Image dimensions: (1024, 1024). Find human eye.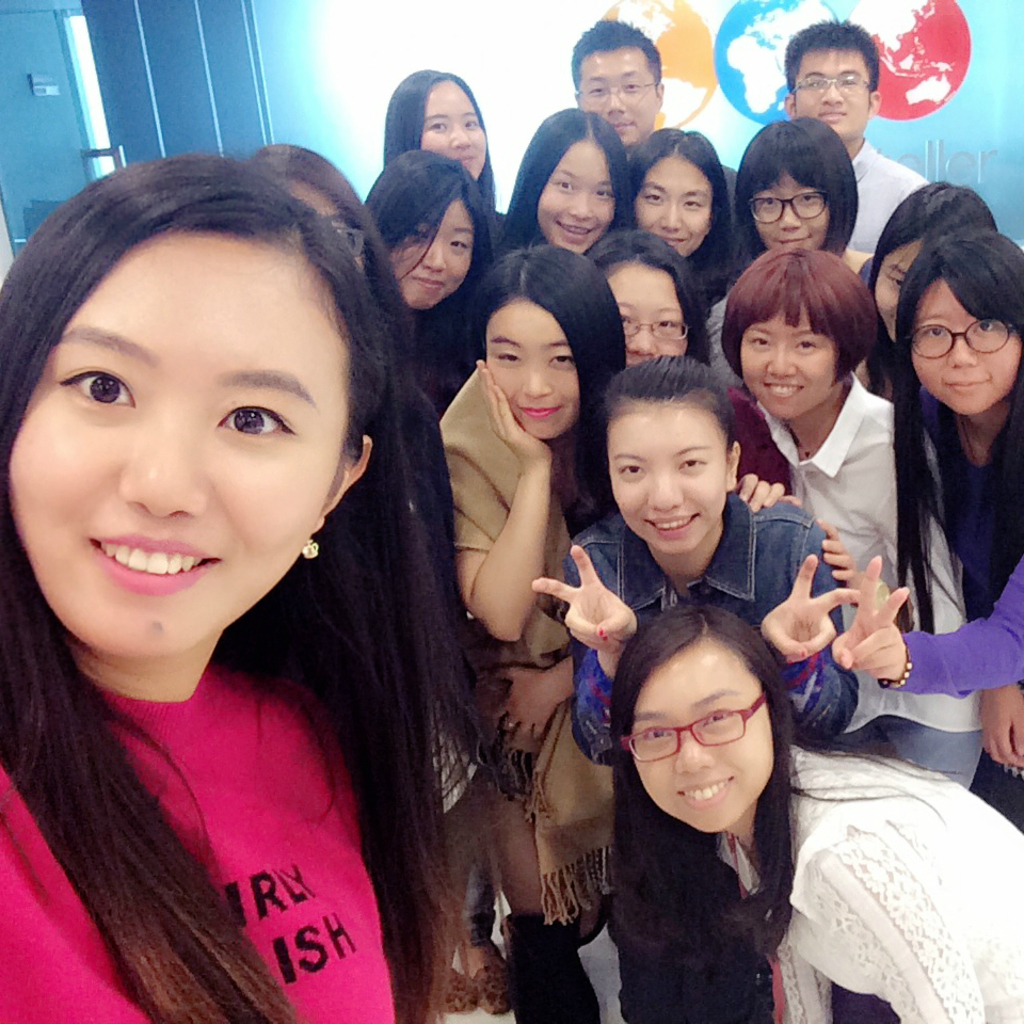
550 175 575 195.
